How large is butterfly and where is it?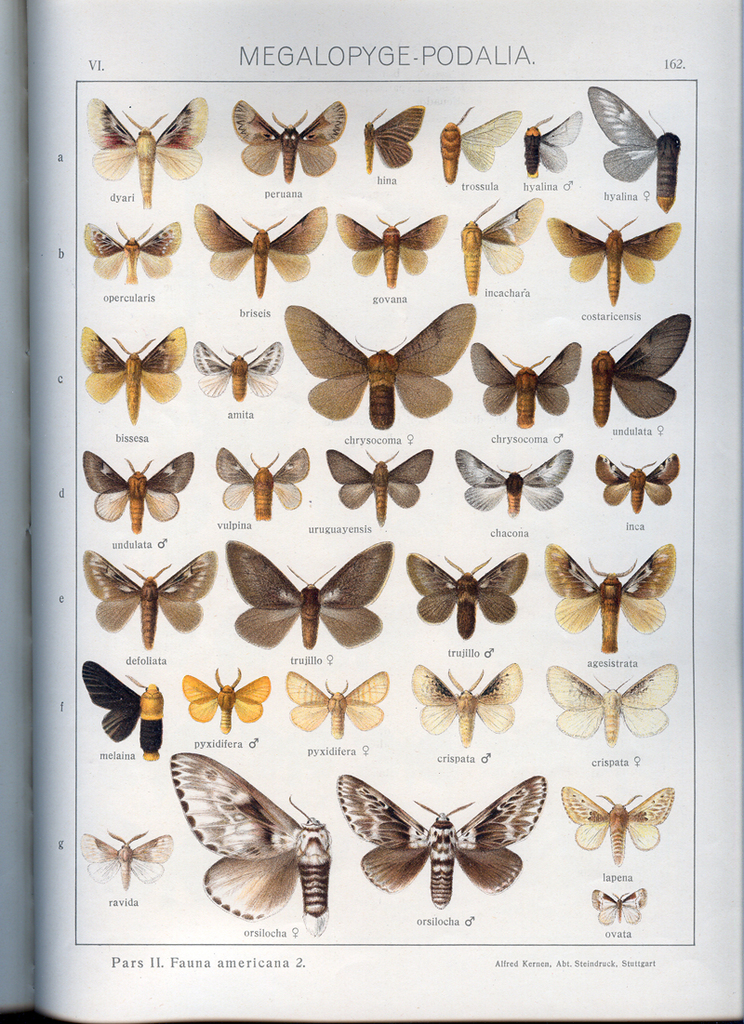
Bounding box: detection(592, 883, 651, 939).
